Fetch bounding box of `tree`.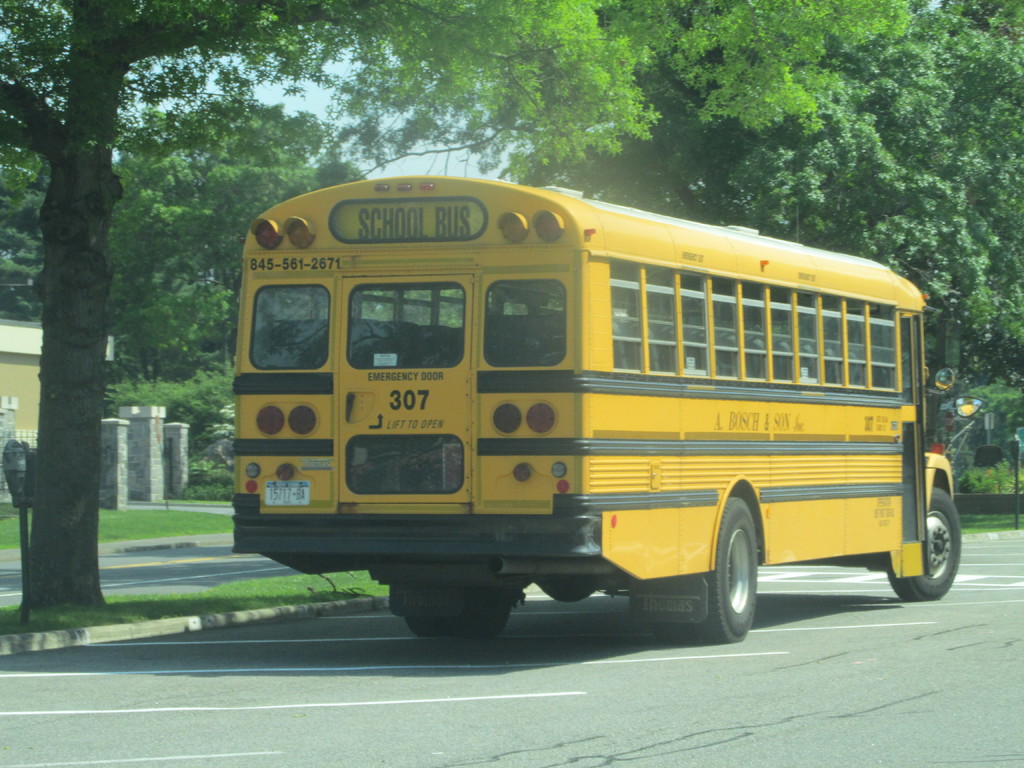
Bbox: [x1=107, y1=103, x2=365, y2=392].
